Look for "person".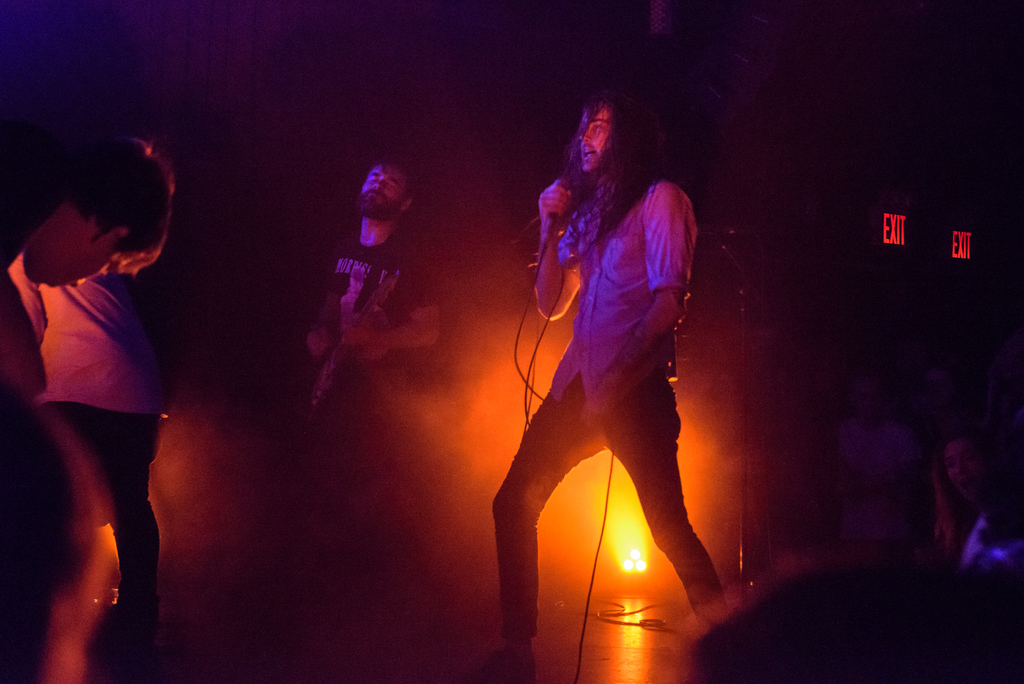
Found: [x1=509, y1=71, x2=724, y2=674].
